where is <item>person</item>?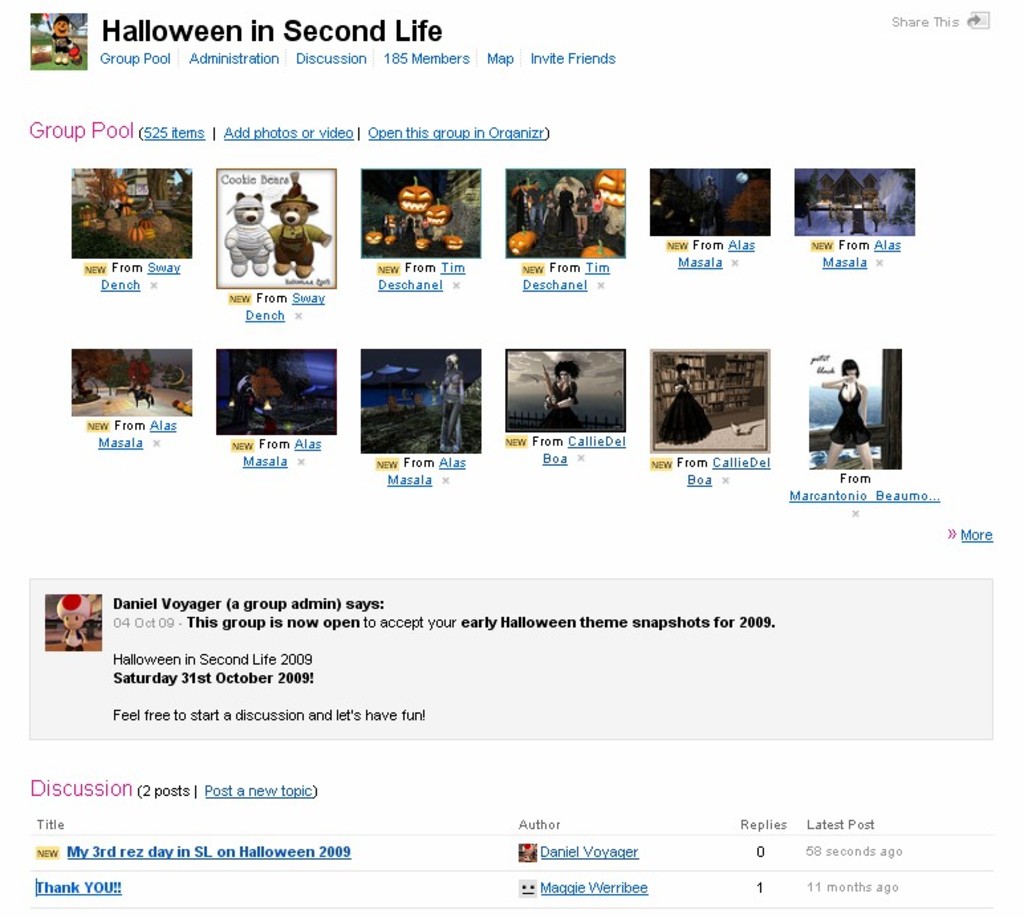
825, 345, 894, 464.
